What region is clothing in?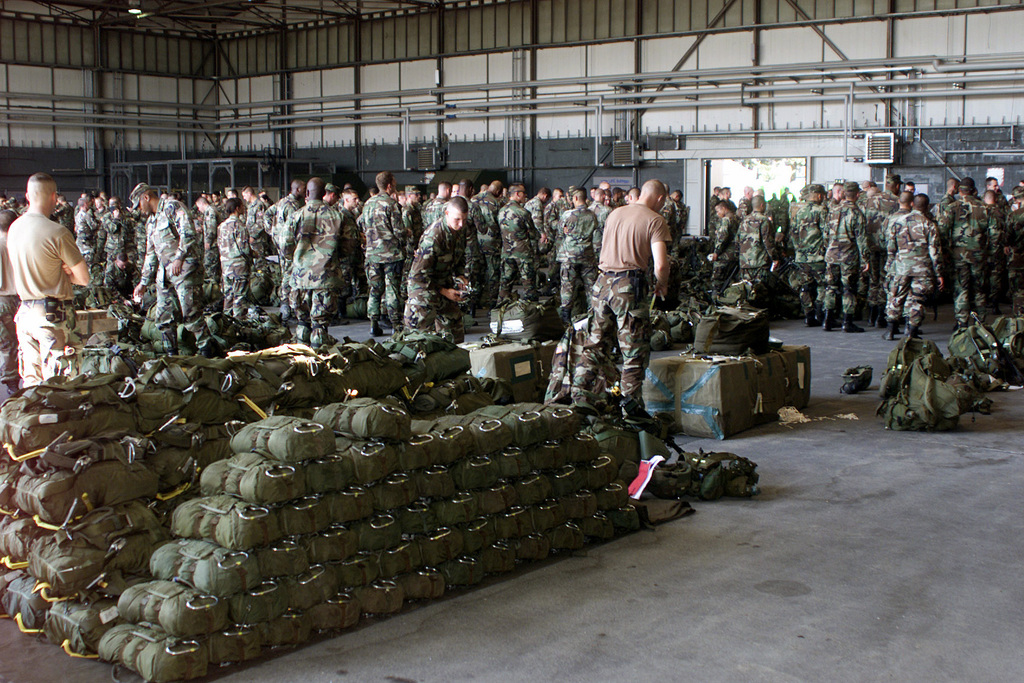
[584,172,684,380].
